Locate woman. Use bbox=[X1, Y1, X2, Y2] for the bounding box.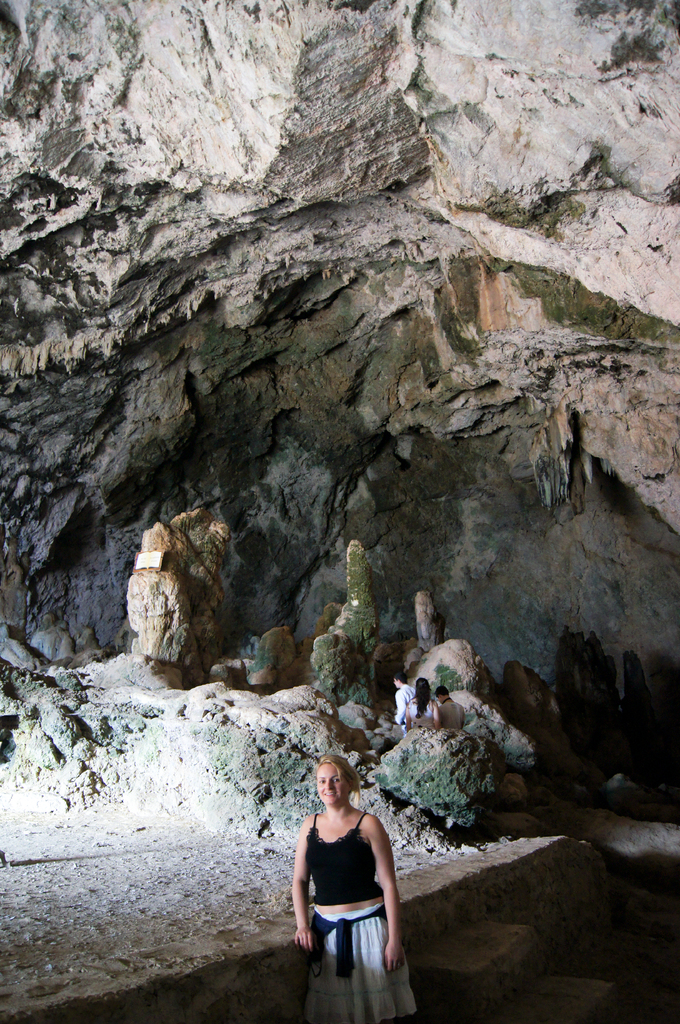
bbox=[292, 764, 403, 998].
